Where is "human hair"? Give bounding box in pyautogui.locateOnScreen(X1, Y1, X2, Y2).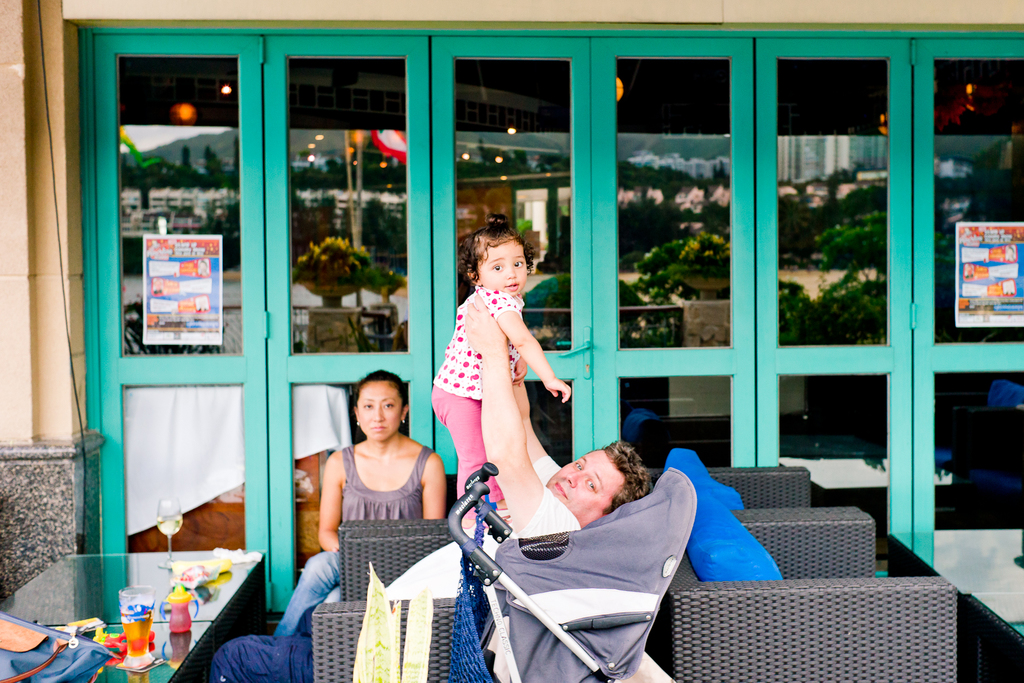
pyautogui.locateOnScreen(351, 372, 404, 429).
